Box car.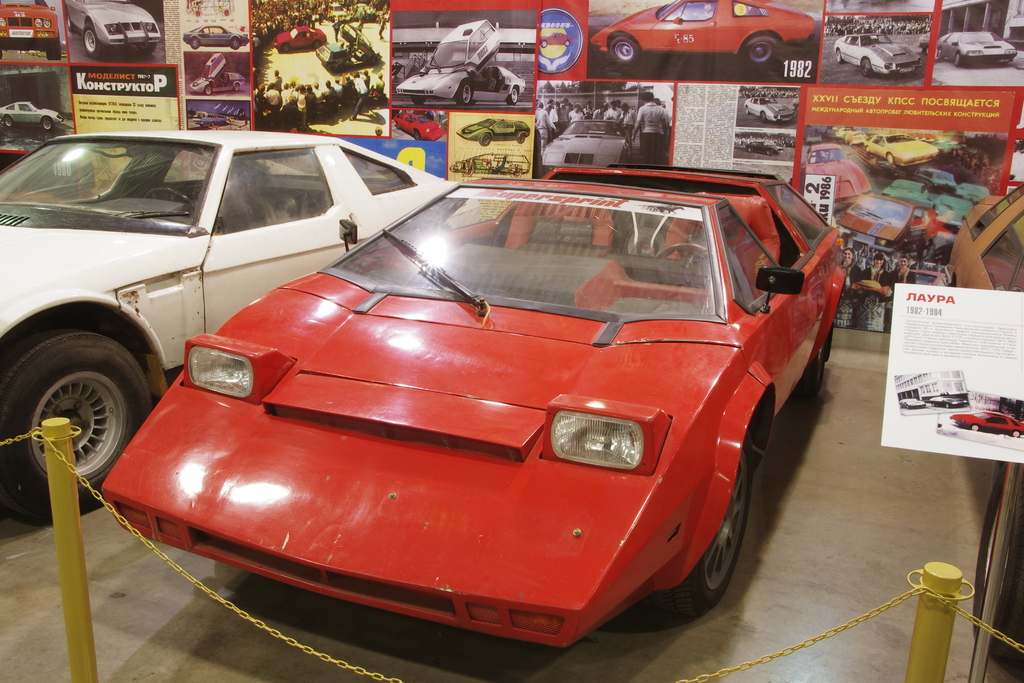
(186, 52, 248, 94).
